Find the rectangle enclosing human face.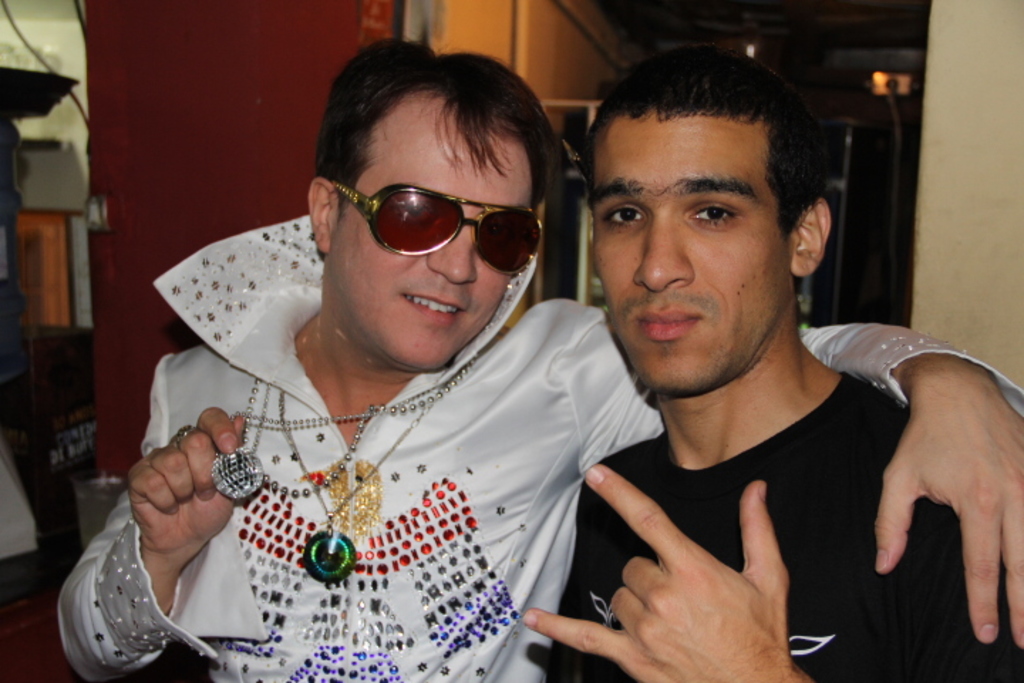
bbox=(326, 92, 530, 354).
